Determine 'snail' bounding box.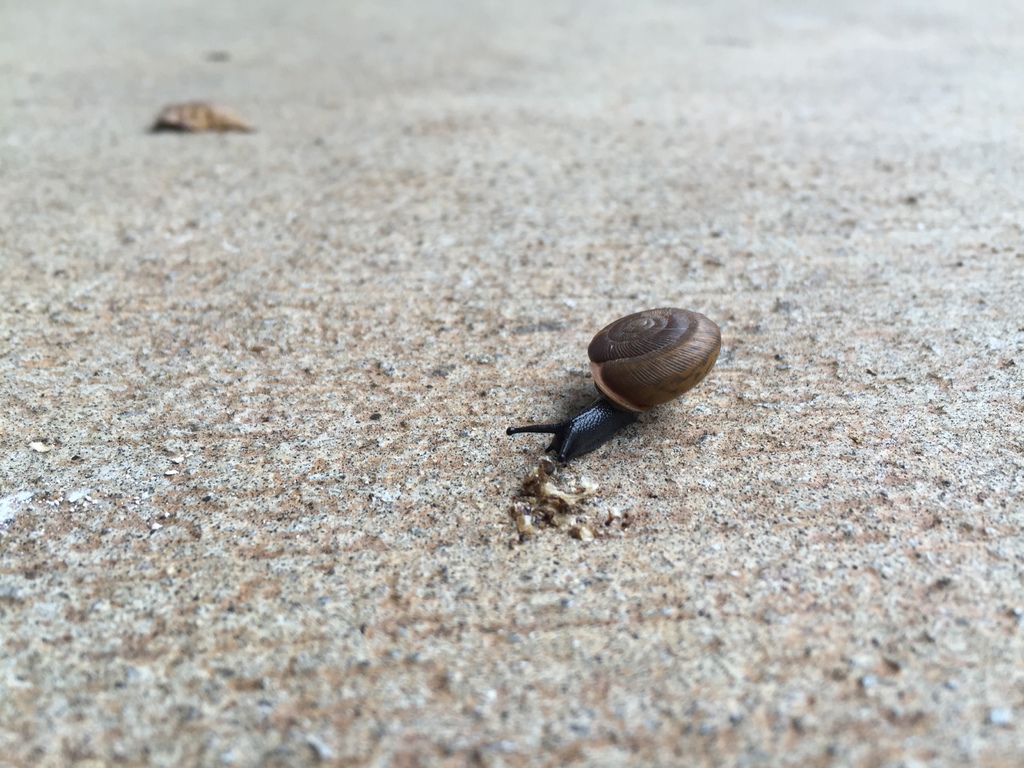
Determined: bbox=(508, 298, 733, 476).
